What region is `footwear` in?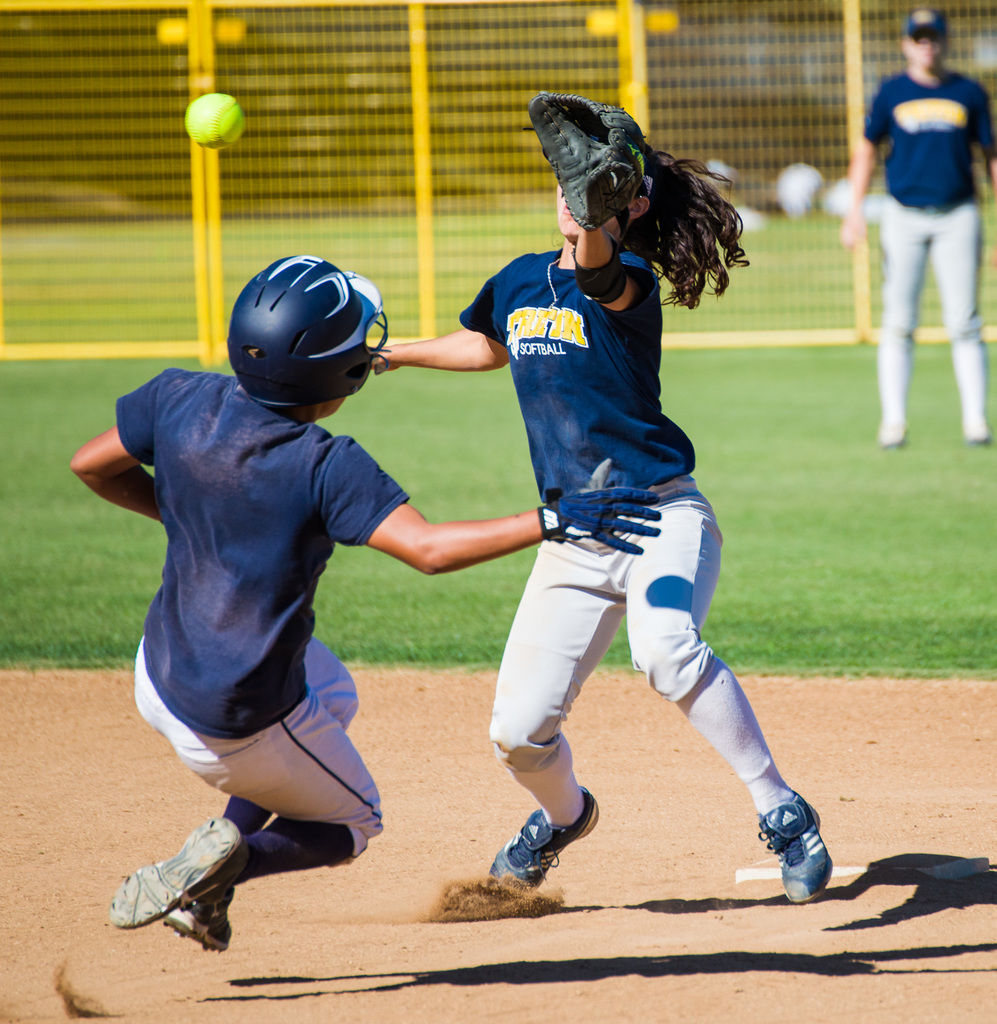
BBox(104, 822, 250, 929).
